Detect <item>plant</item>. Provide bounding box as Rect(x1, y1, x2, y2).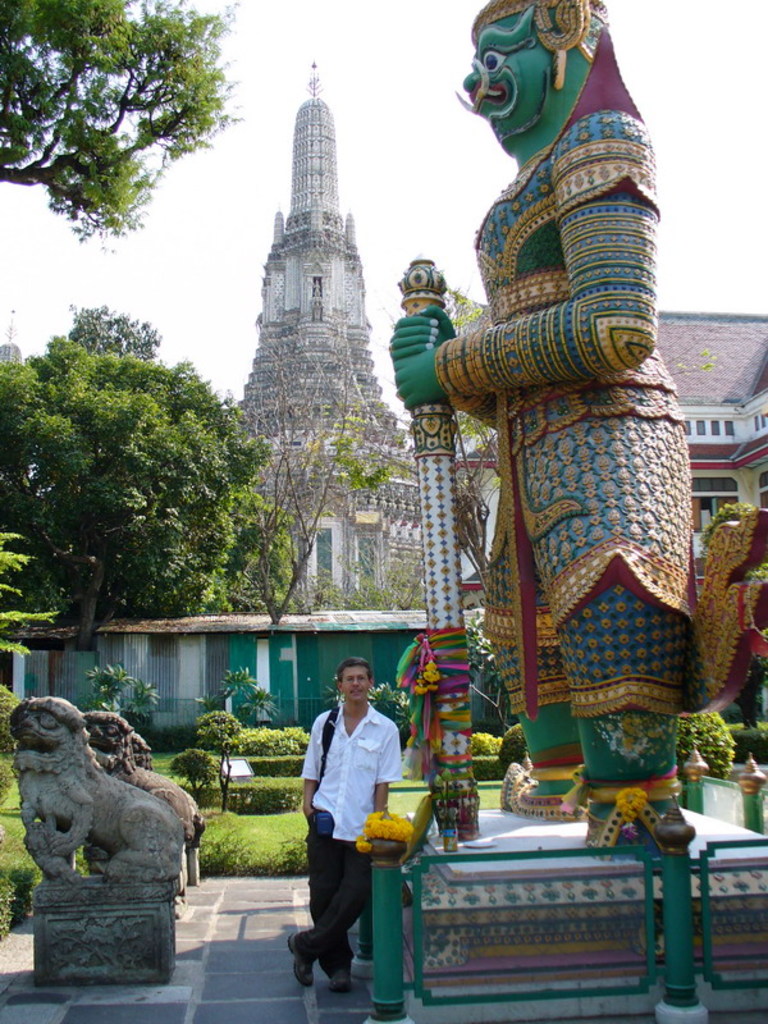
Rect(480, 756, 506, 810).
